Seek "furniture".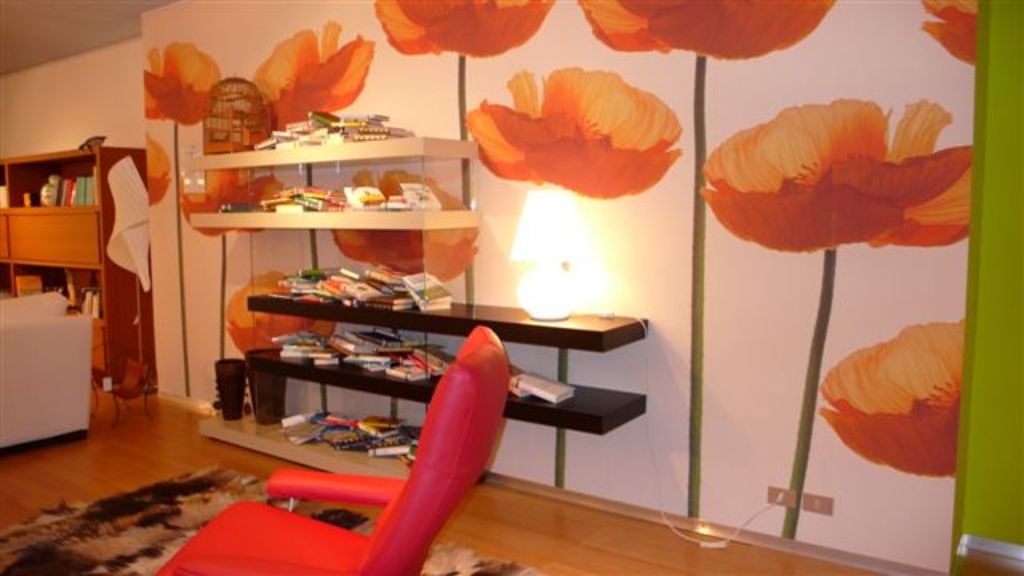
(174,138,648,477).
